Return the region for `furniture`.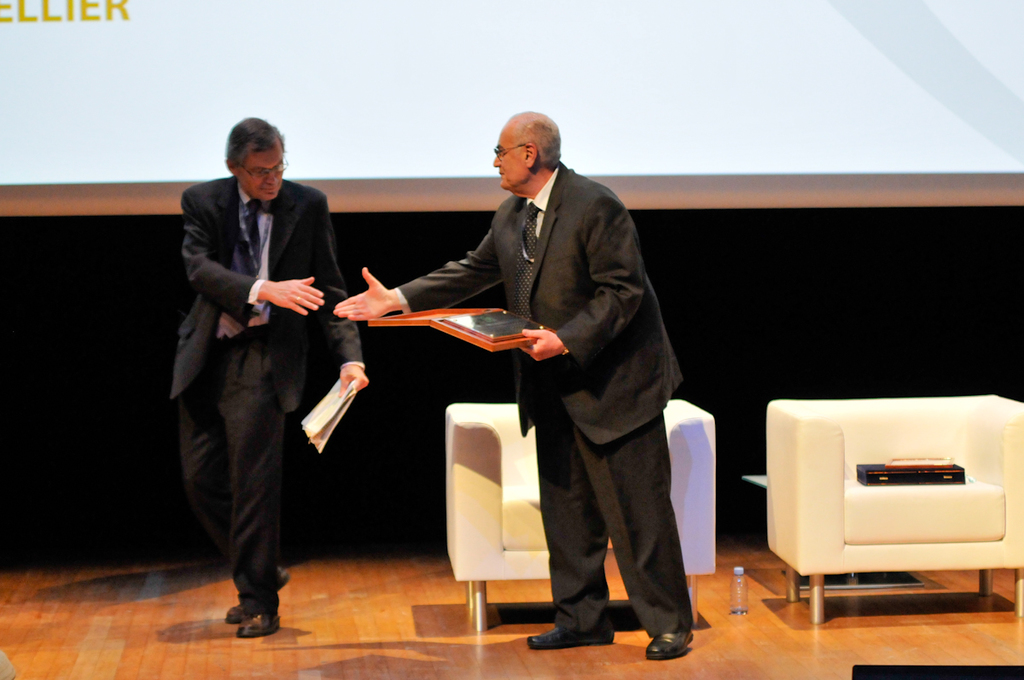
765 393 1023 628.
